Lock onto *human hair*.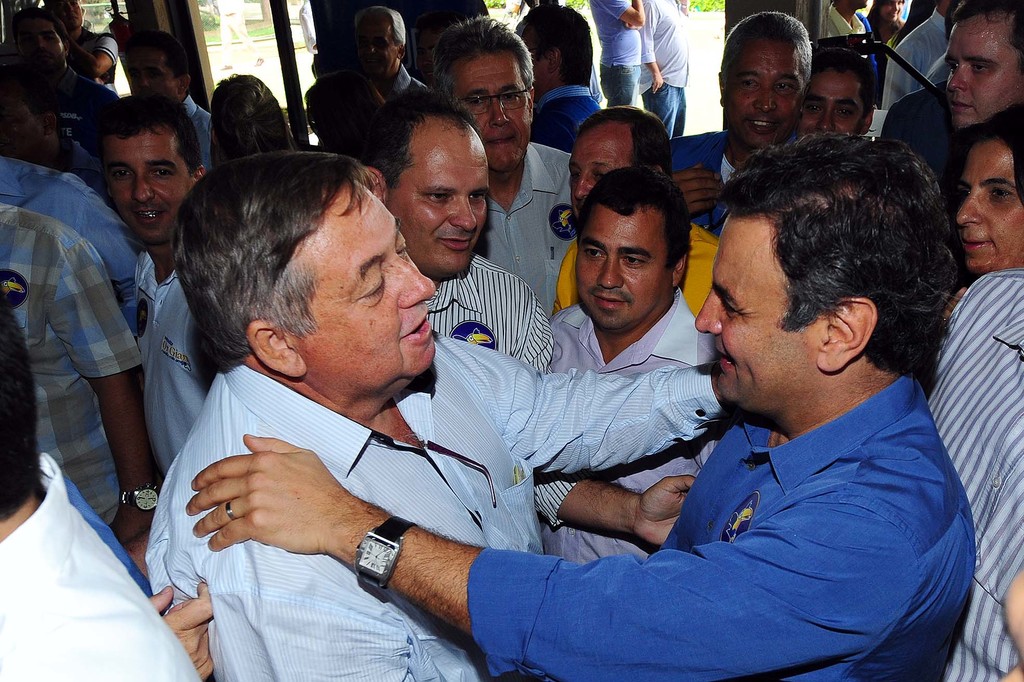
Locked: [0, 297, 45, 519].
